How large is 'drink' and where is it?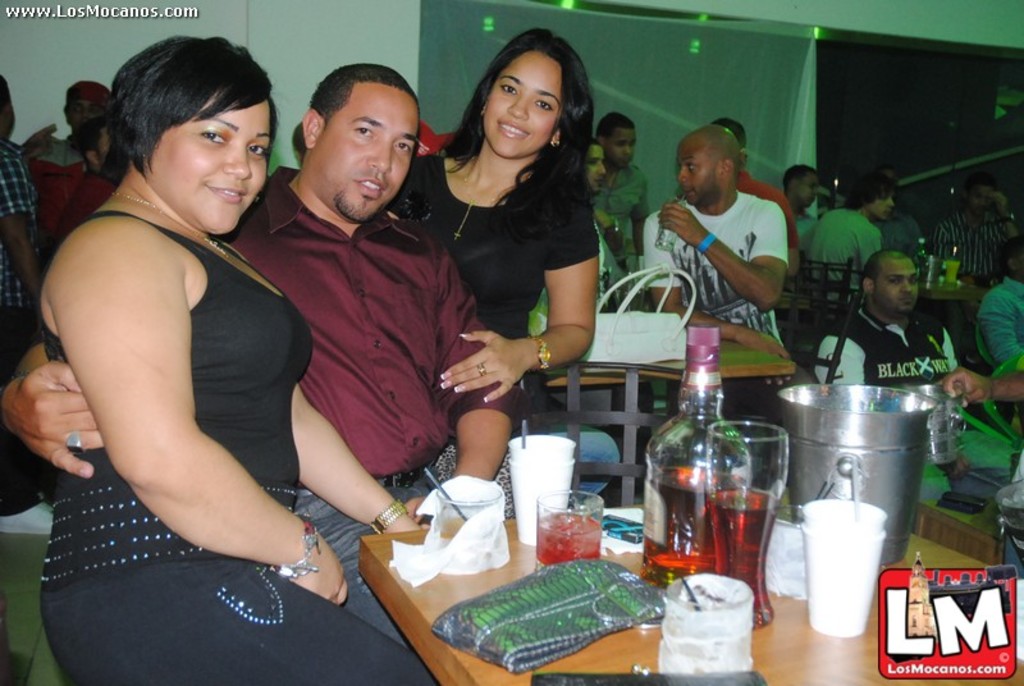
Bounding box: 635,462,737,575.
